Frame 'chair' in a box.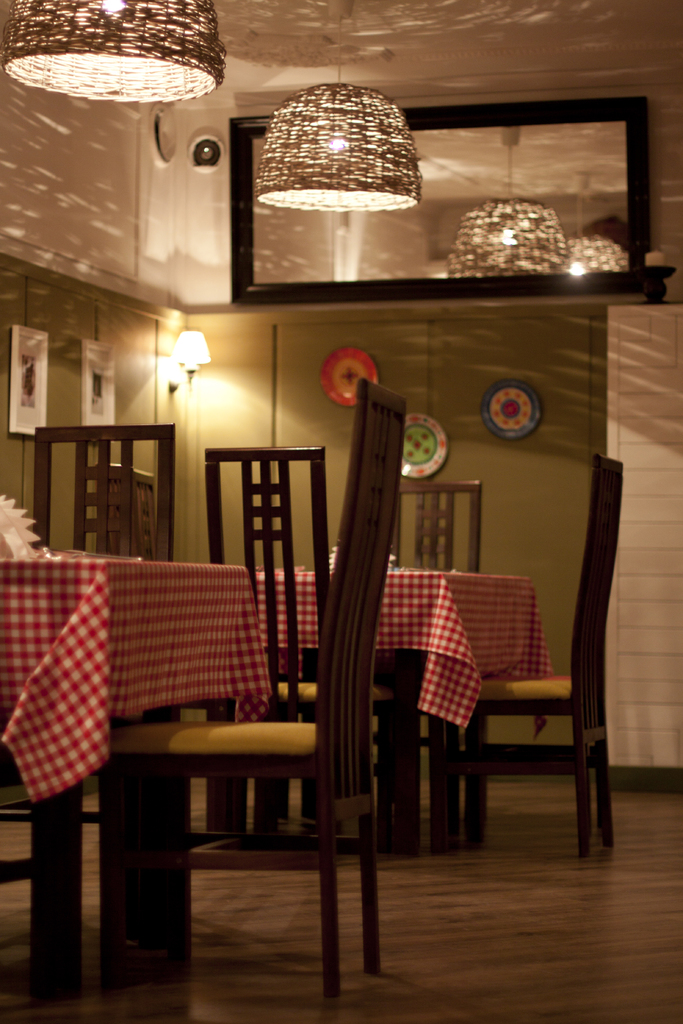
(x1=0, y1=424, x2=176, y2=972).
